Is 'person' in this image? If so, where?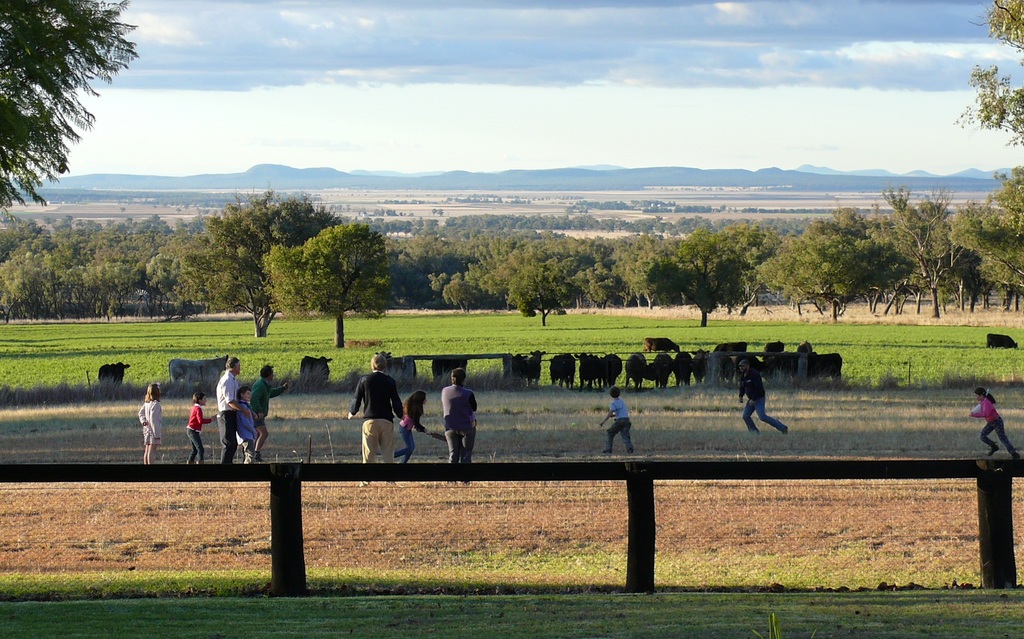
Yes, at 734, 351, 794, 439.
